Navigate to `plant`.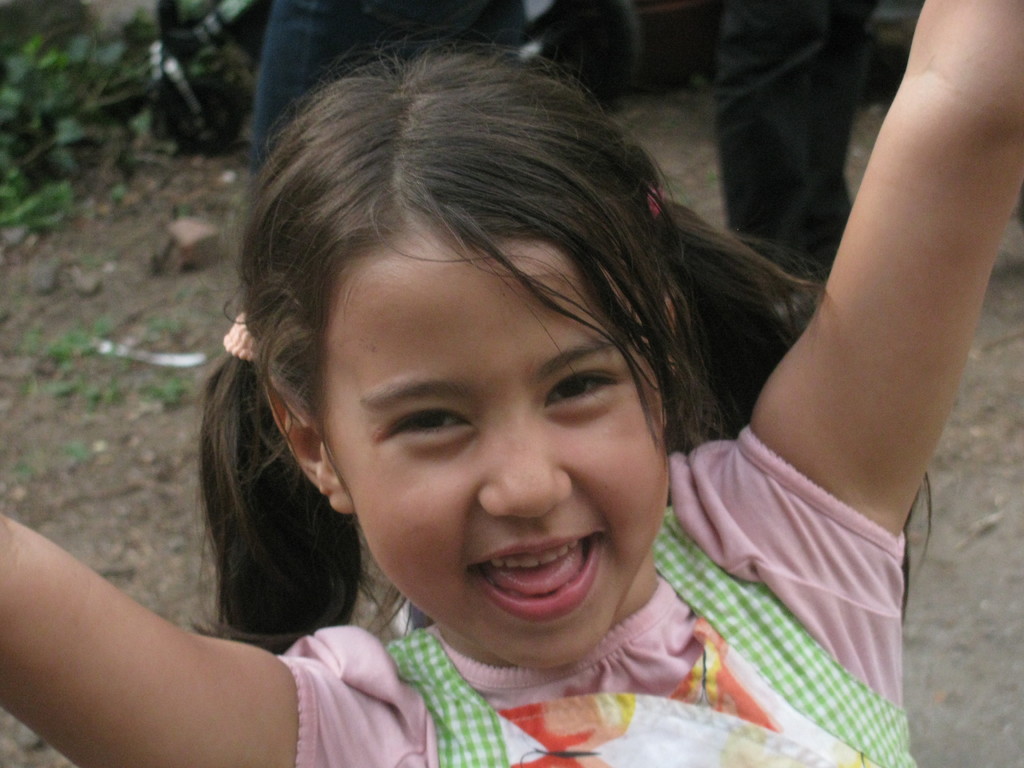
Navigation target: left=107, top=378, right=123, bottom=404.
